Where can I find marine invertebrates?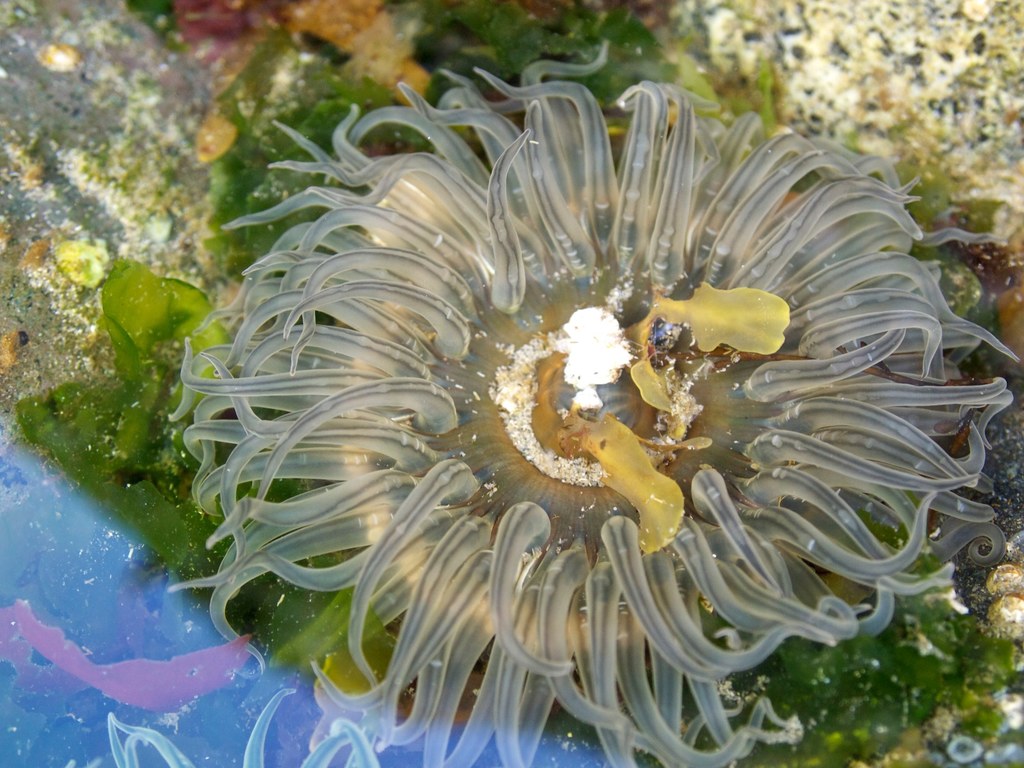
You can find it at BBox(684, 0, 1023, 268).
